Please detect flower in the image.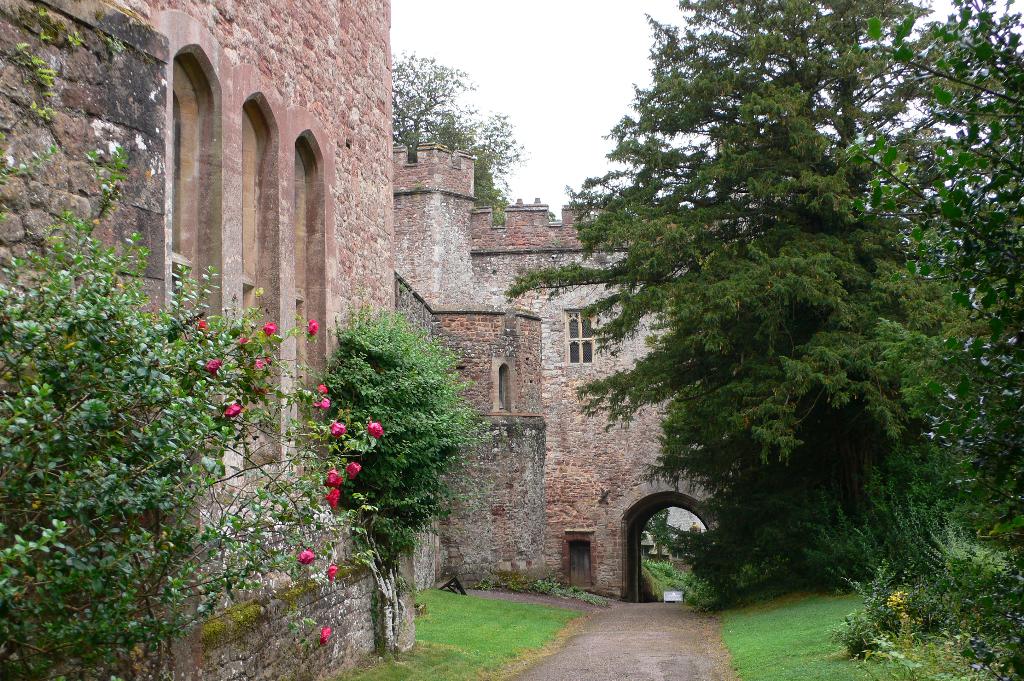
[369, 421, 387, 435].
